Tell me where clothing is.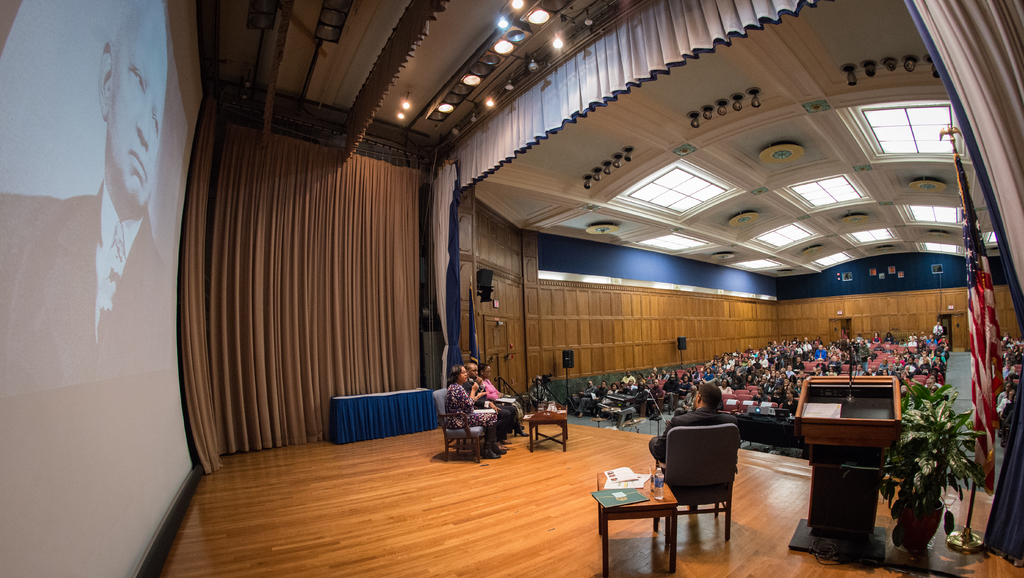
clothing is at (left=646, top=405, right=737, bottom=464).
